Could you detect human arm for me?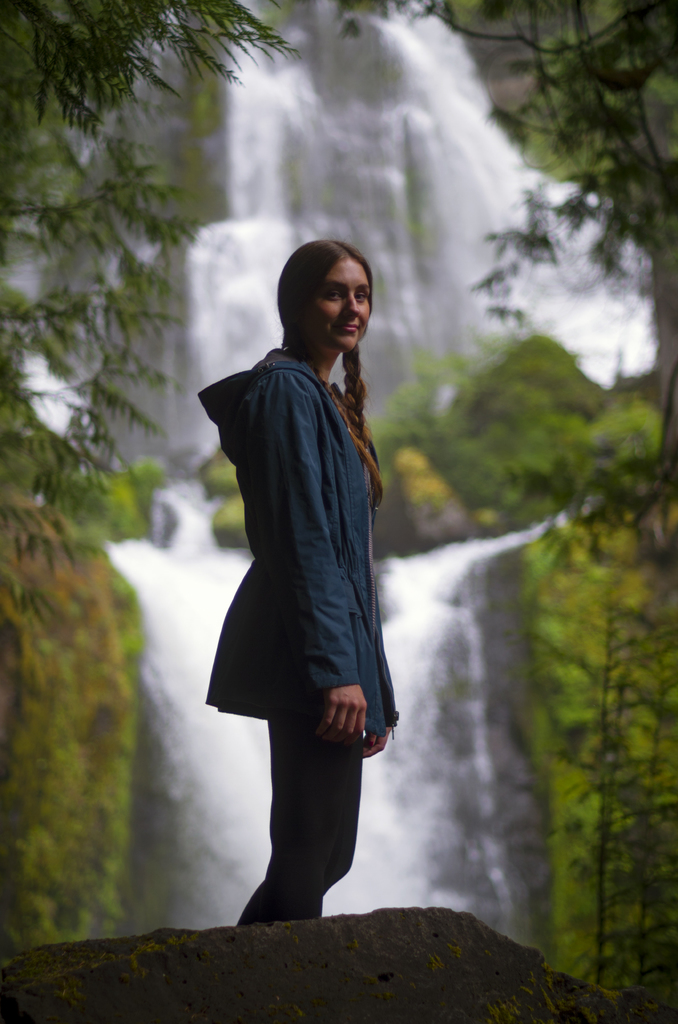
Detection result: box=[241, 371, 368, 746].
